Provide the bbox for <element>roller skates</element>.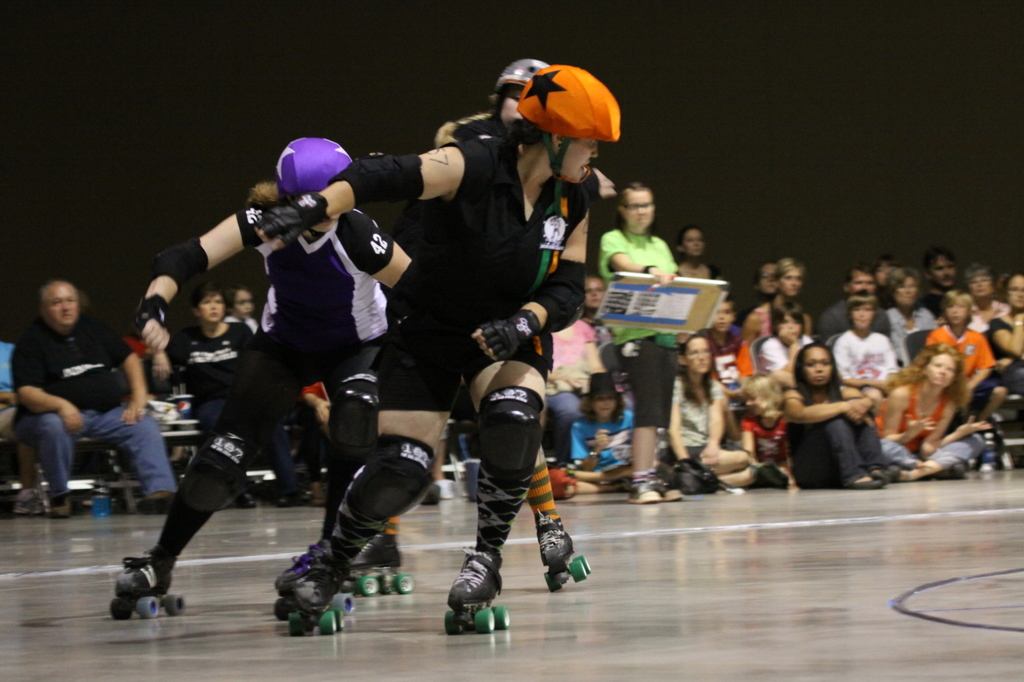
detection(110, 547, 185, 620).
